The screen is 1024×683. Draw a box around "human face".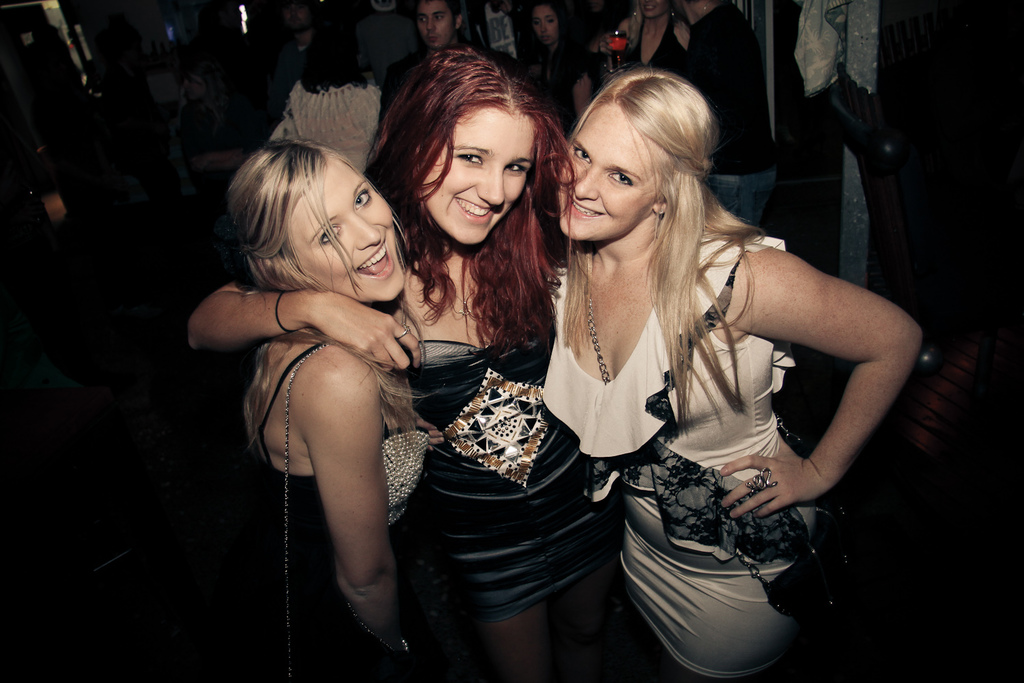
{"left": 556, "top": 106, "right": 649, "bottom": 239}.
